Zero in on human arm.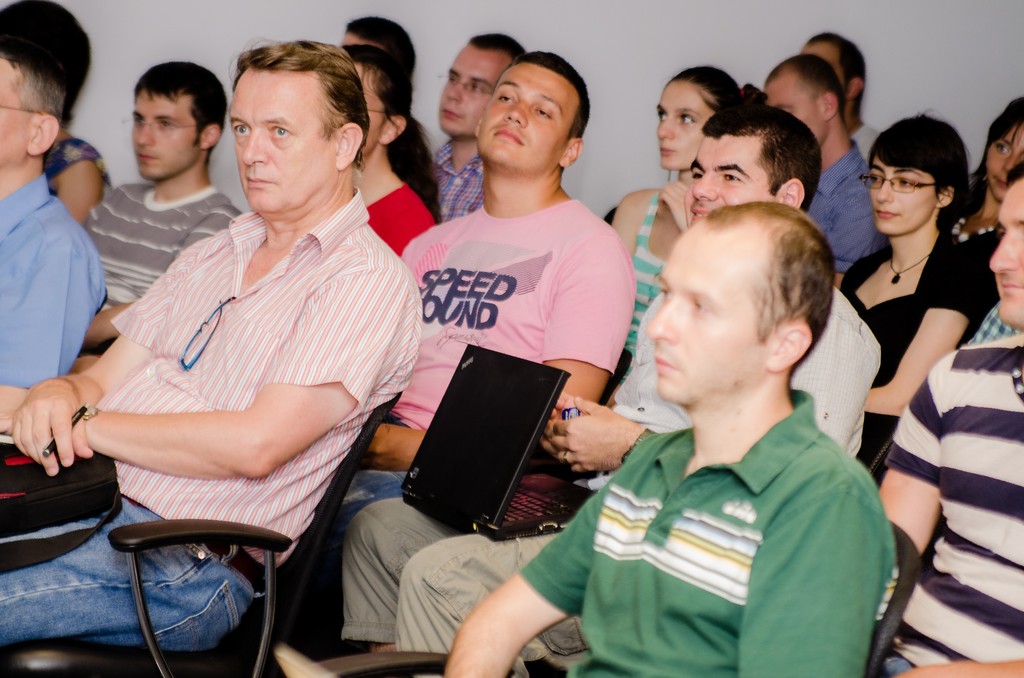
Zeroed in: x1=659 y1=175 x2=686 y2=235.
